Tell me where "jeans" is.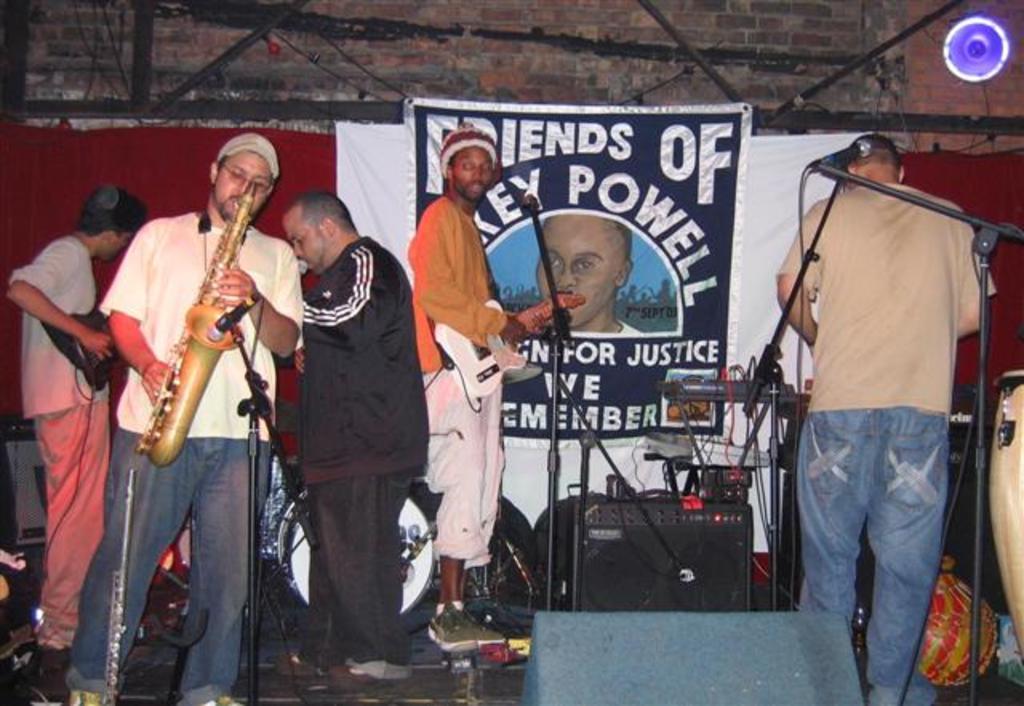
"jeans" is at (406, 381, 506, 576).
